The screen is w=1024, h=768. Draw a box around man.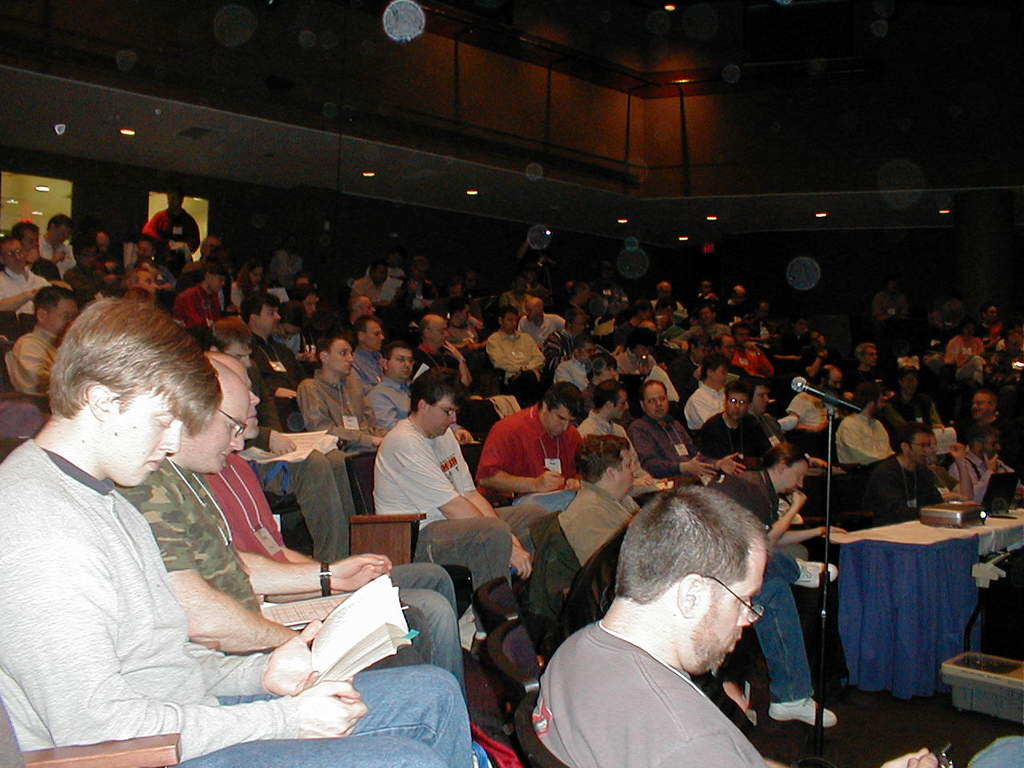
[0,294,476,767].
